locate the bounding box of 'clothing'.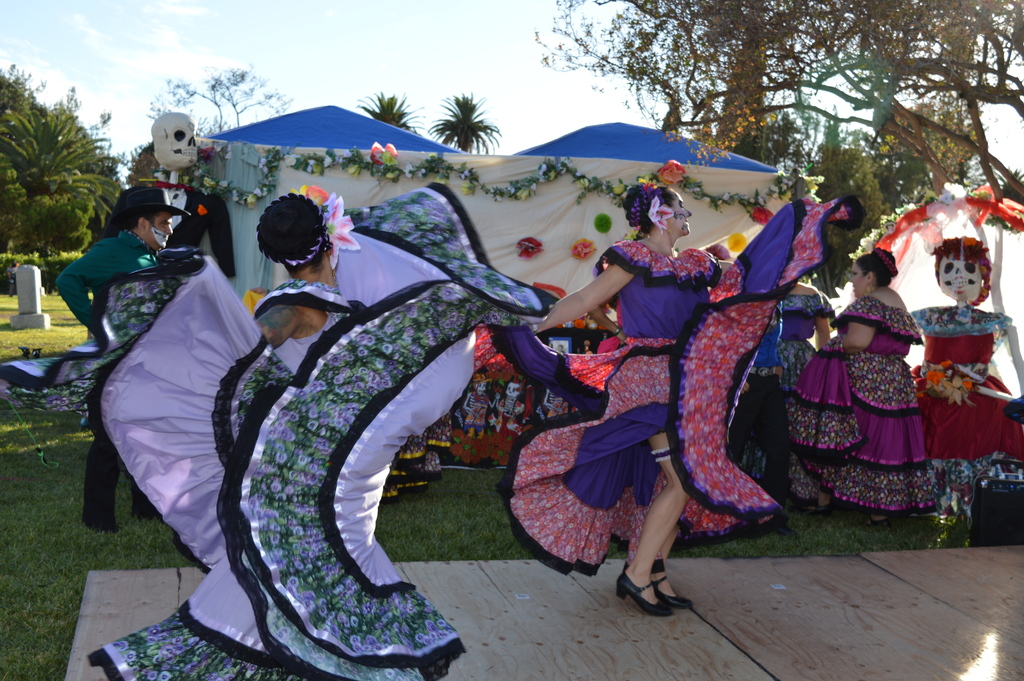
Bounding box: 781 292 937 515.
